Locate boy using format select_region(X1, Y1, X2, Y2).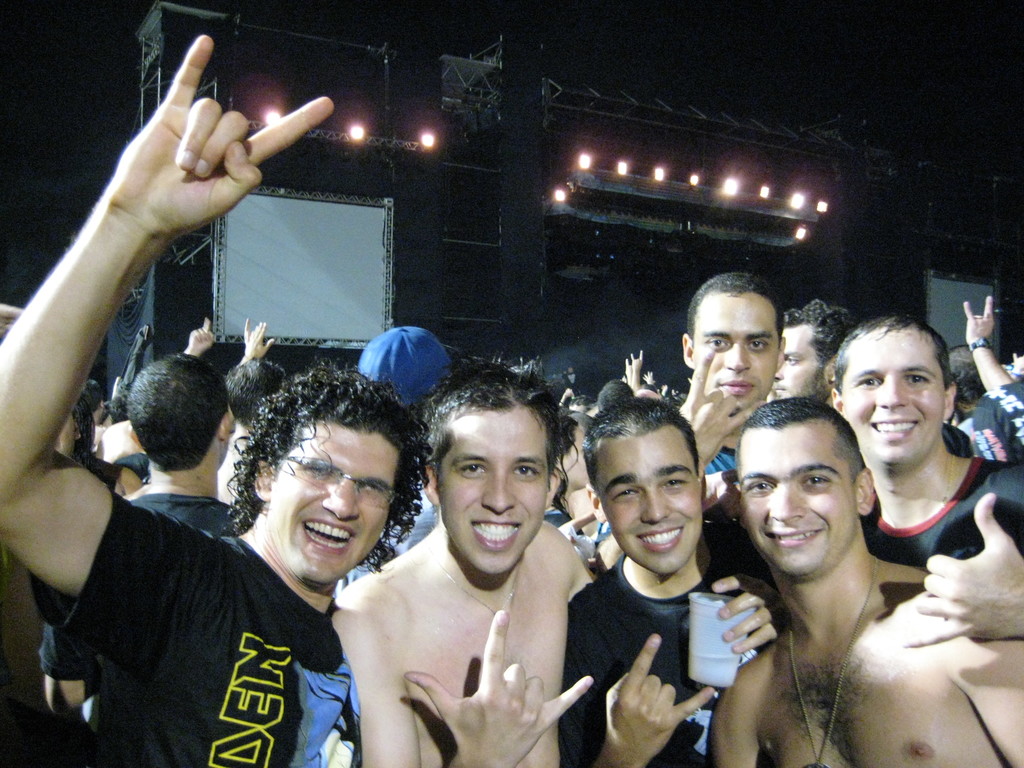
select_region(939, 414, 977, 460).
